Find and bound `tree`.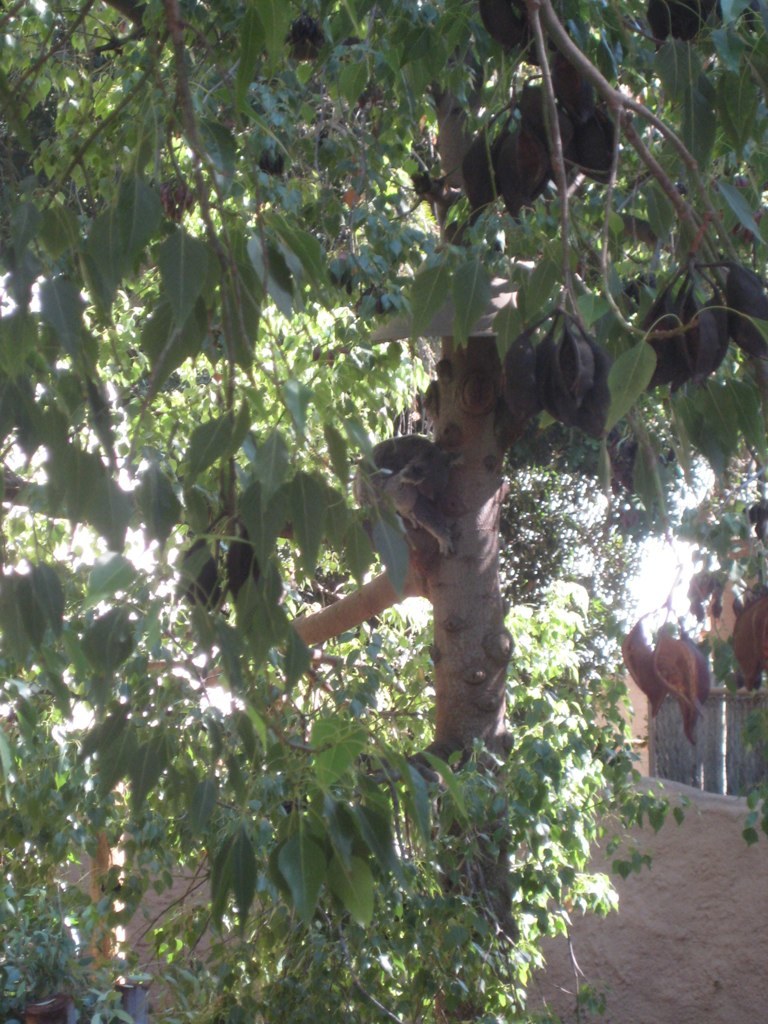
Bound: rect(0, 0, 767, 1023).
